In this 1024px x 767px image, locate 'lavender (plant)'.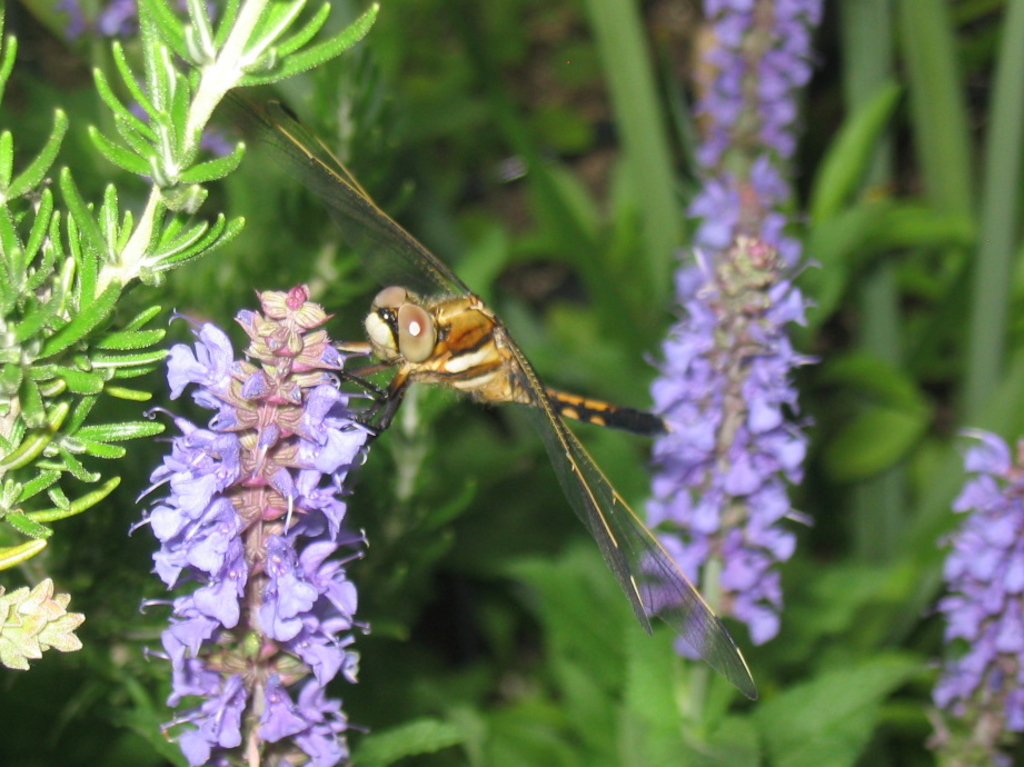
Bounding box: {"x1": 100, "y1": 0, "x2": 269, "y2": 167}.
